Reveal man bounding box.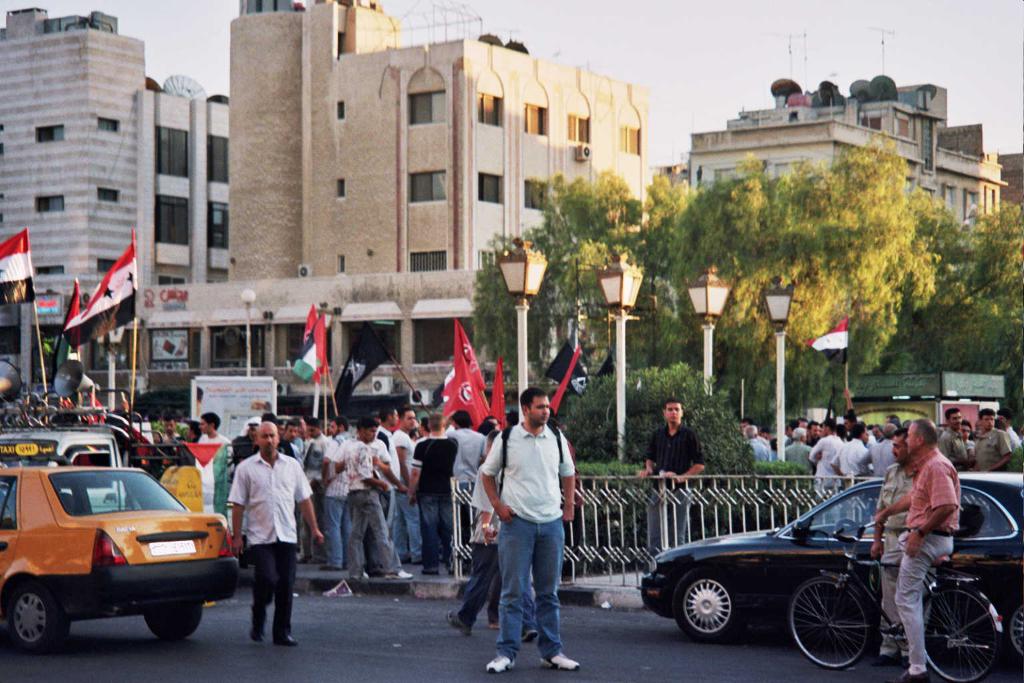
Revealed: BBox(870, 423, 898, 488).
